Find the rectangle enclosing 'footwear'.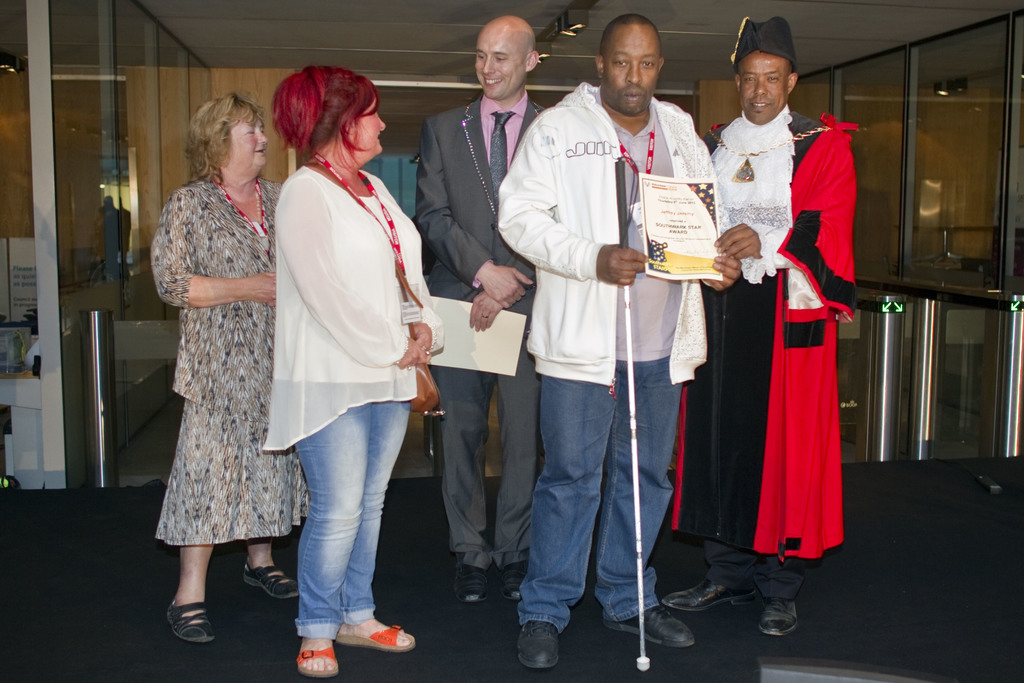
455, 570, 488, 605.
